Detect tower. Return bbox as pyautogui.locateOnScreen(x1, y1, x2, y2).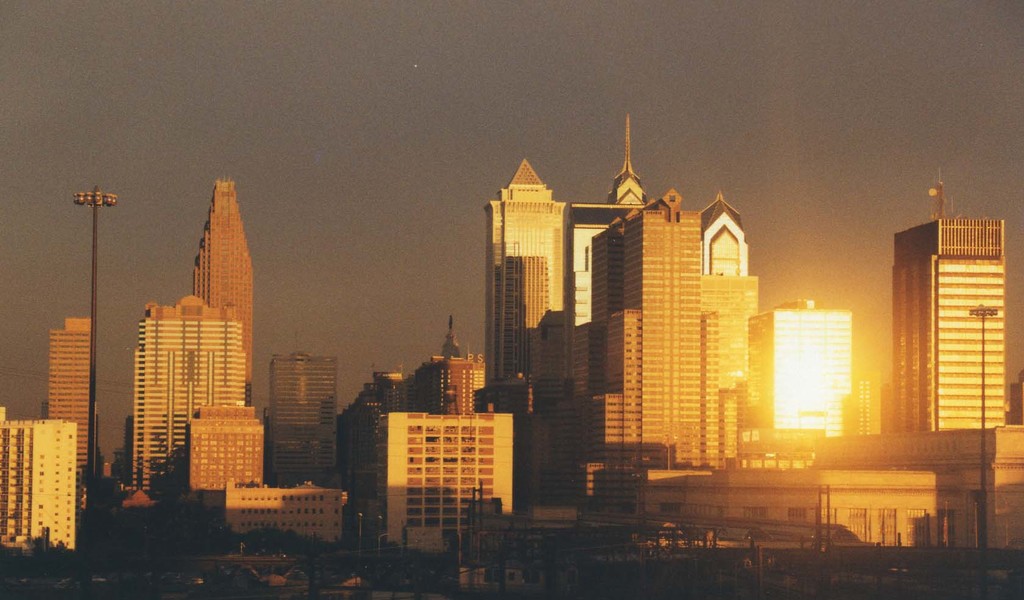
pyautogui.locateOnScreen(881, 158, 1009, 435).
